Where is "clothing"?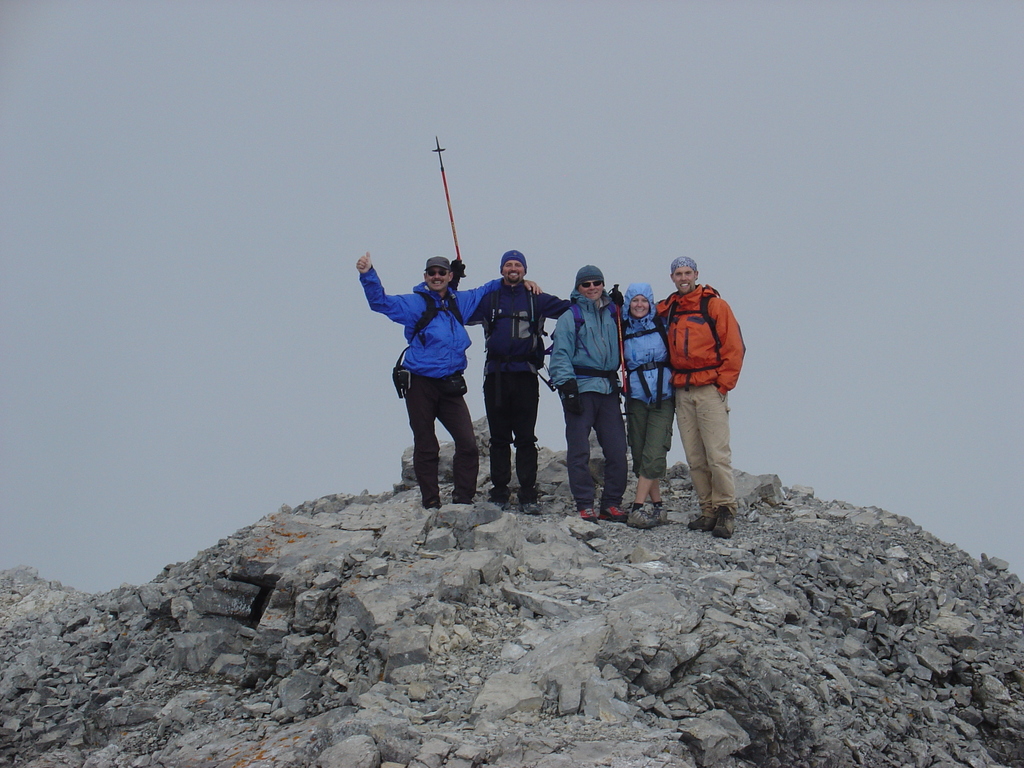
x1=654 y1=500 x2=665 y2=508.
